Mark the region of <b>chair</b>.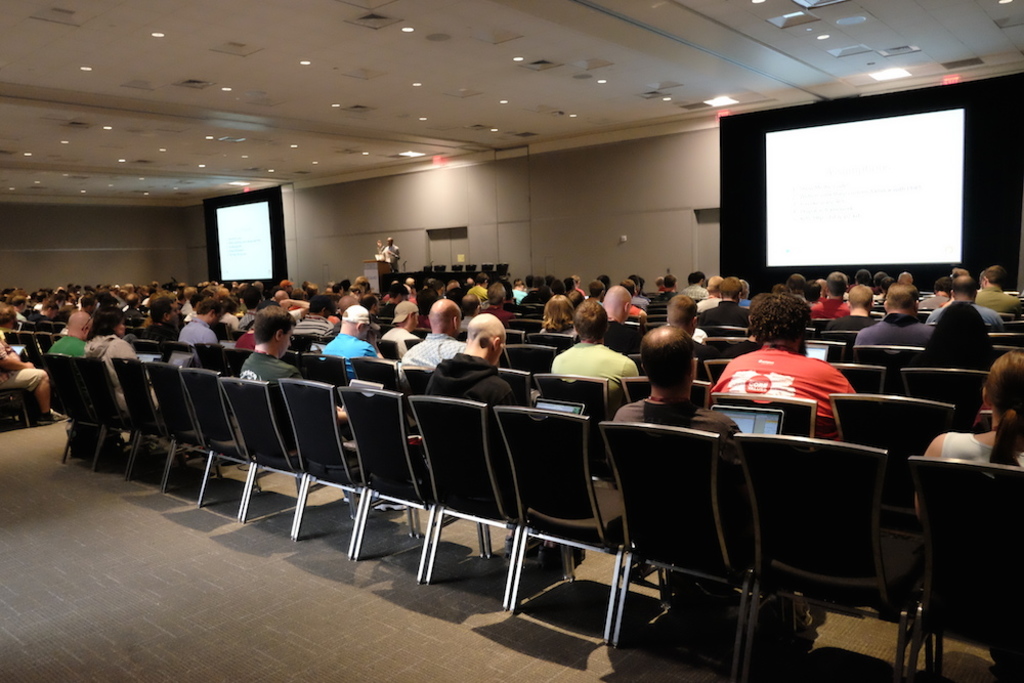
Region: x1=4 y1=331 x2=32 y2=360.
